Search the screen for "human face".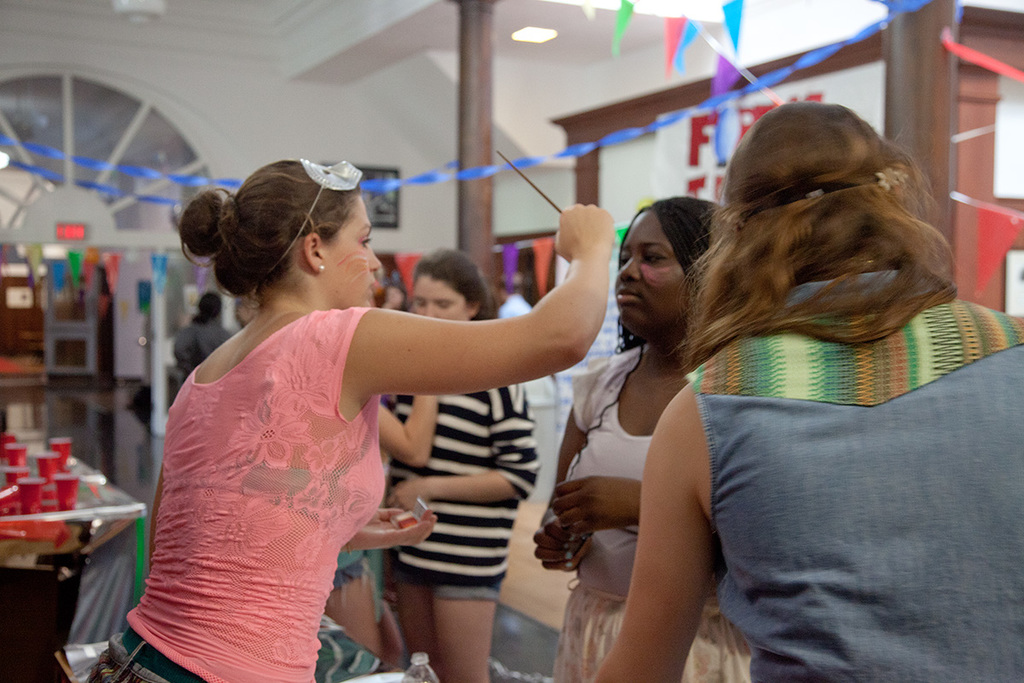
Found at <region>323, 195, 381, 307</region>.
